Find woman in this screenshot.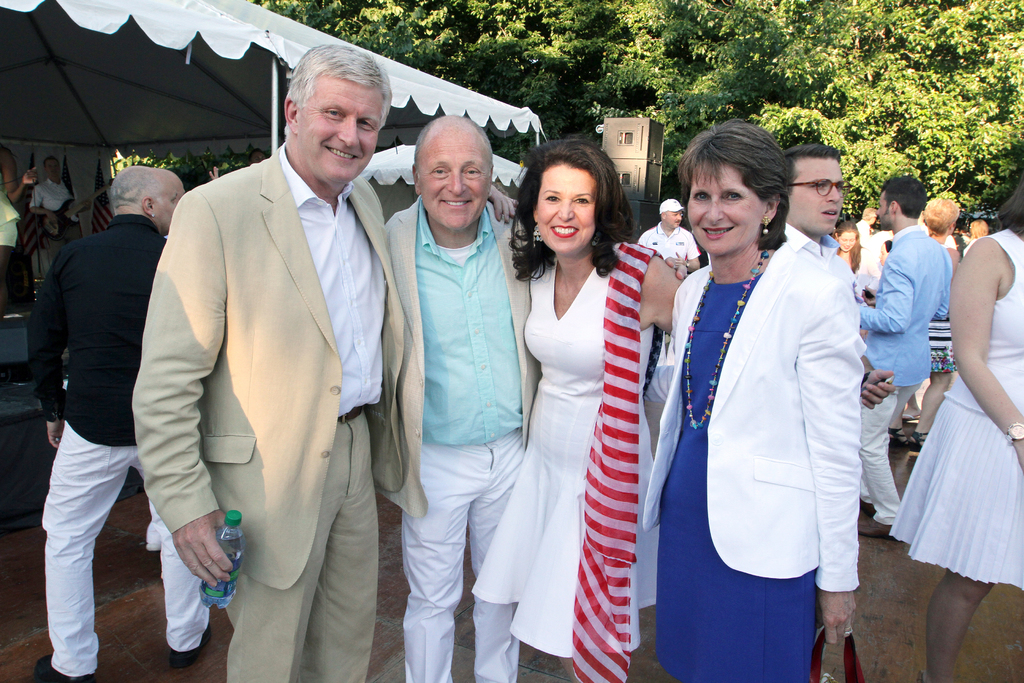
The bounding box for woman is select_region(890, 174, 1023, 682).
